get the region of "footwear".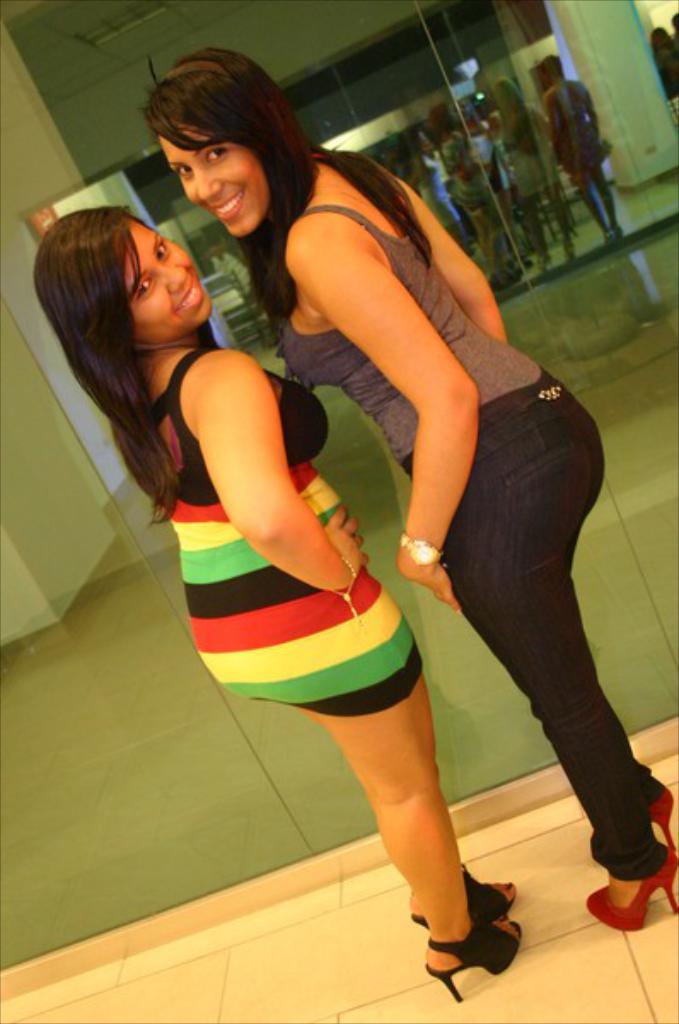
select_region(408, 862, 515, 916).
